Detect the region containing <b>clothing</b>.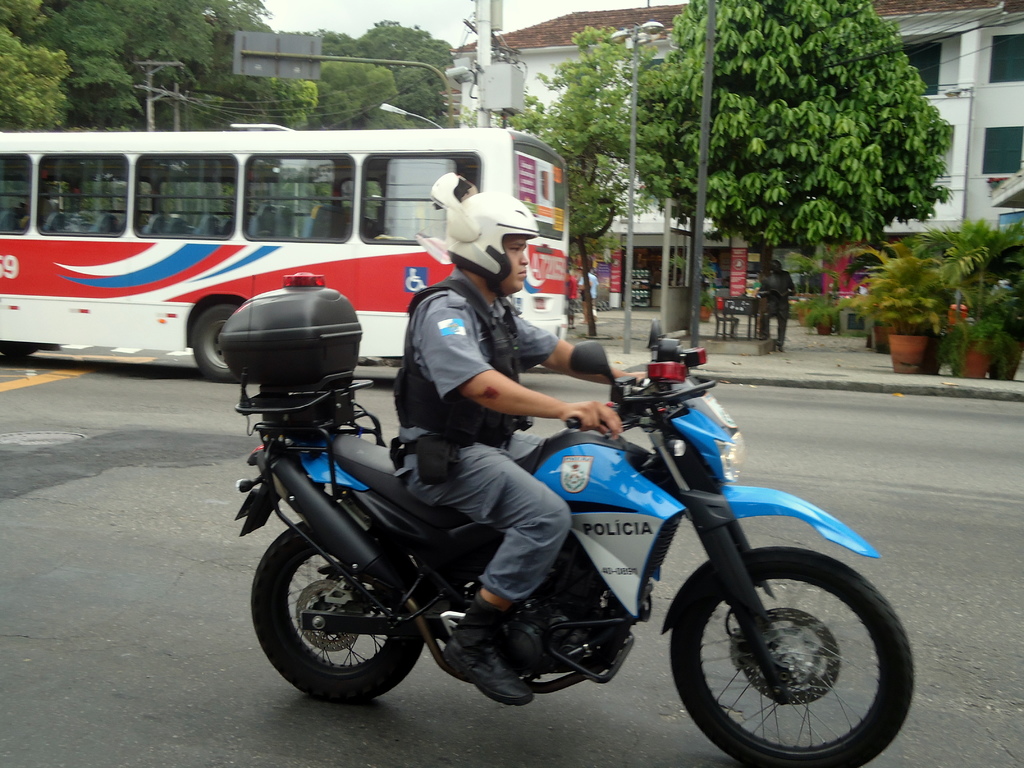
[x1=762, y1=267, x2=797, y2=341].
